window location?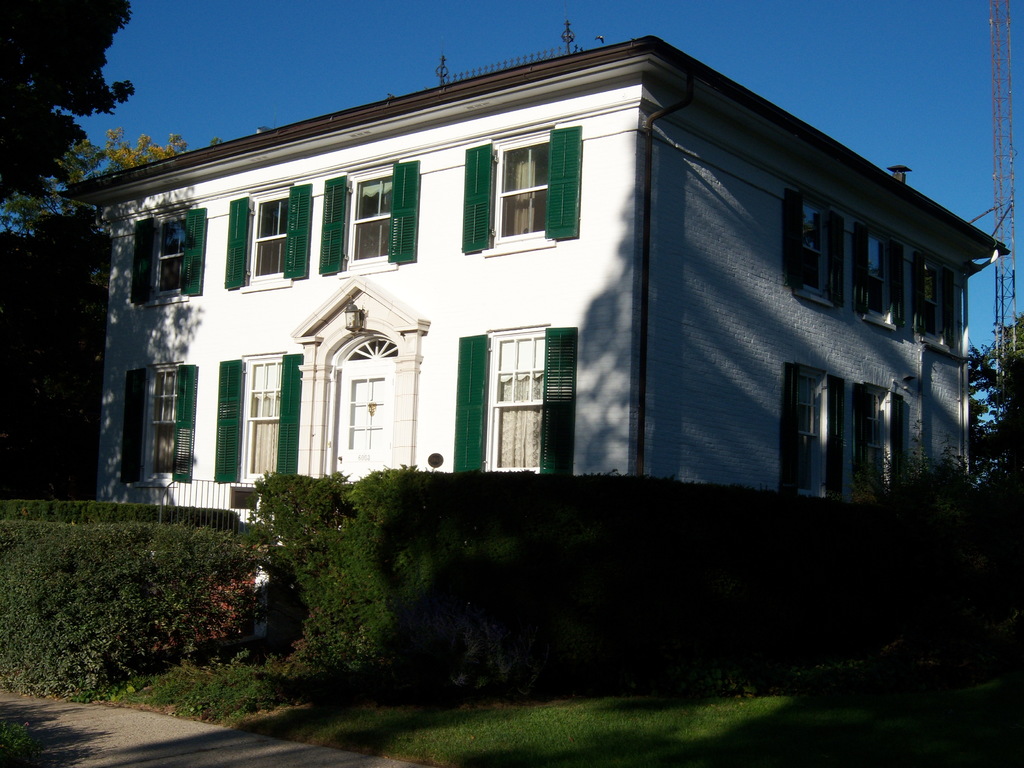
<bbox>461, 125, 582, 253</bbox>
